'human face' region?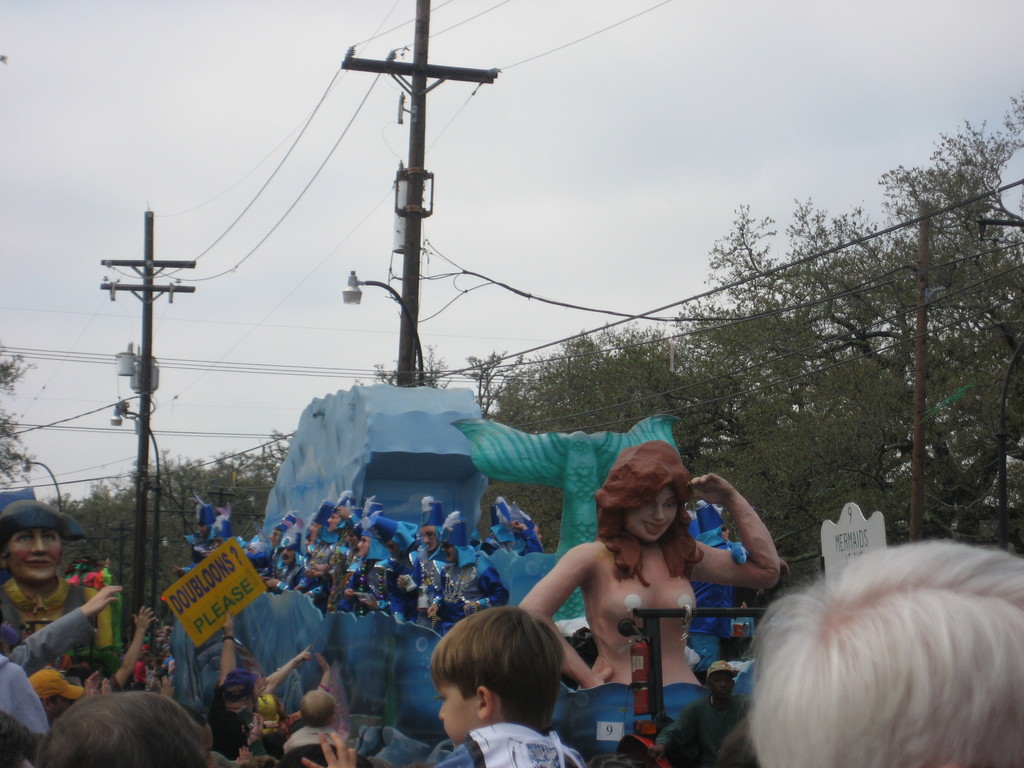
711,671,733,704
